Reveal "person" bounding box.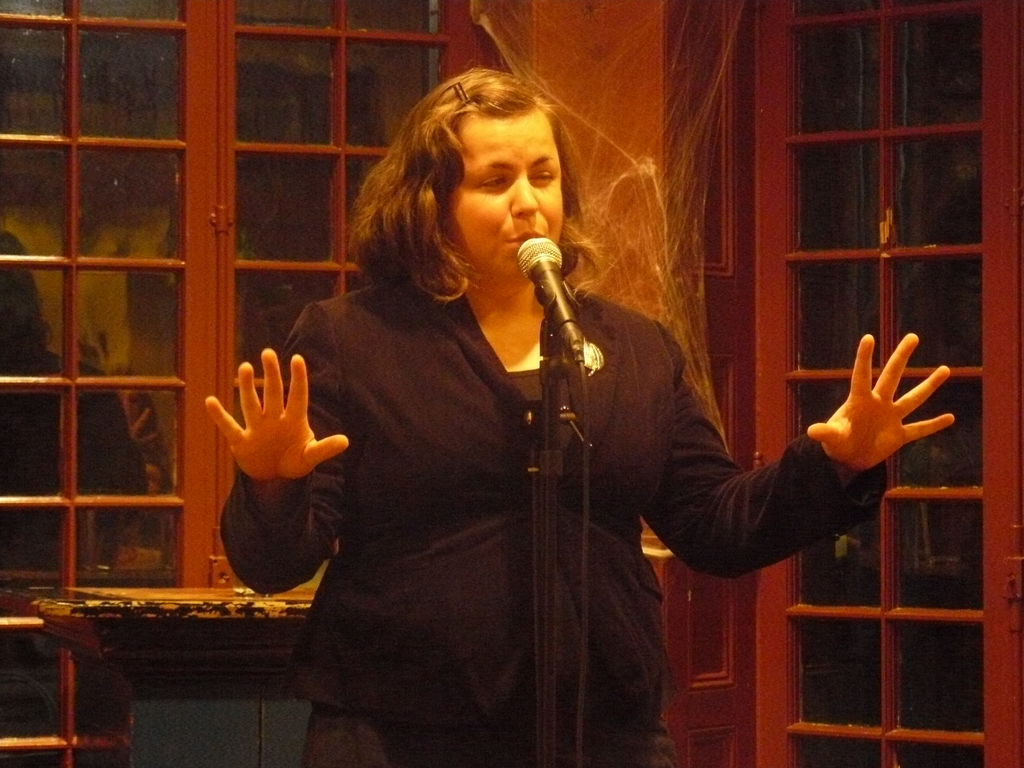
Revealed: (199, 67, 957, 767).
